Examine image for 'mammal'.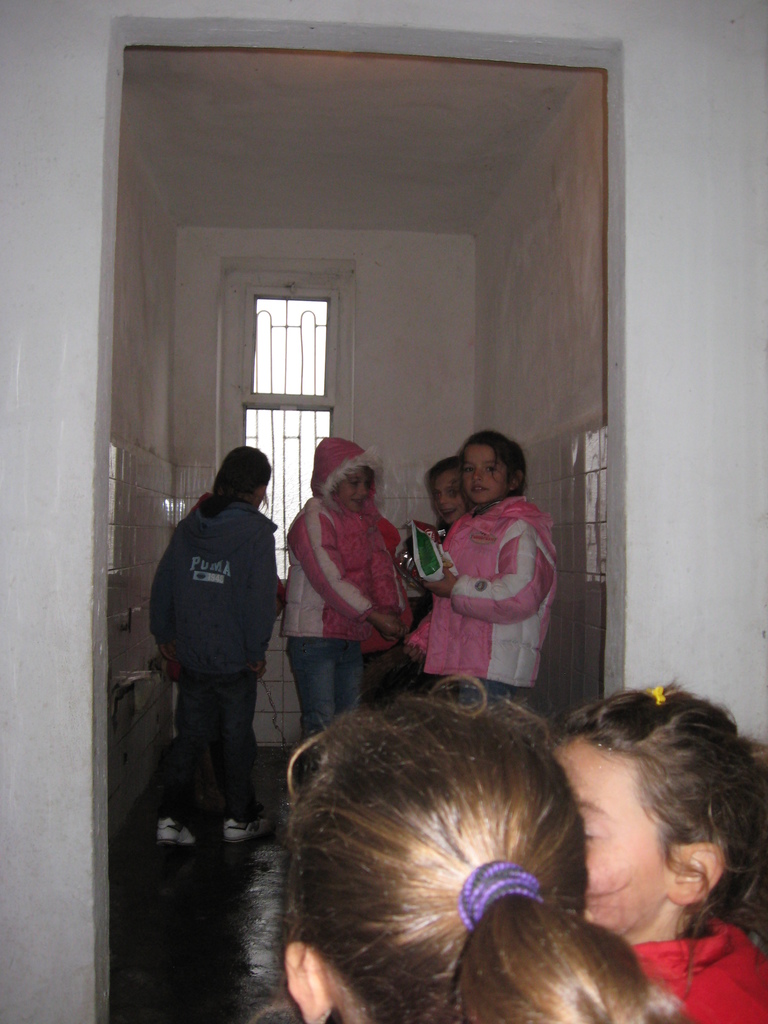
Examination result: x1=408 y1=433 x2=573 y2=694.
